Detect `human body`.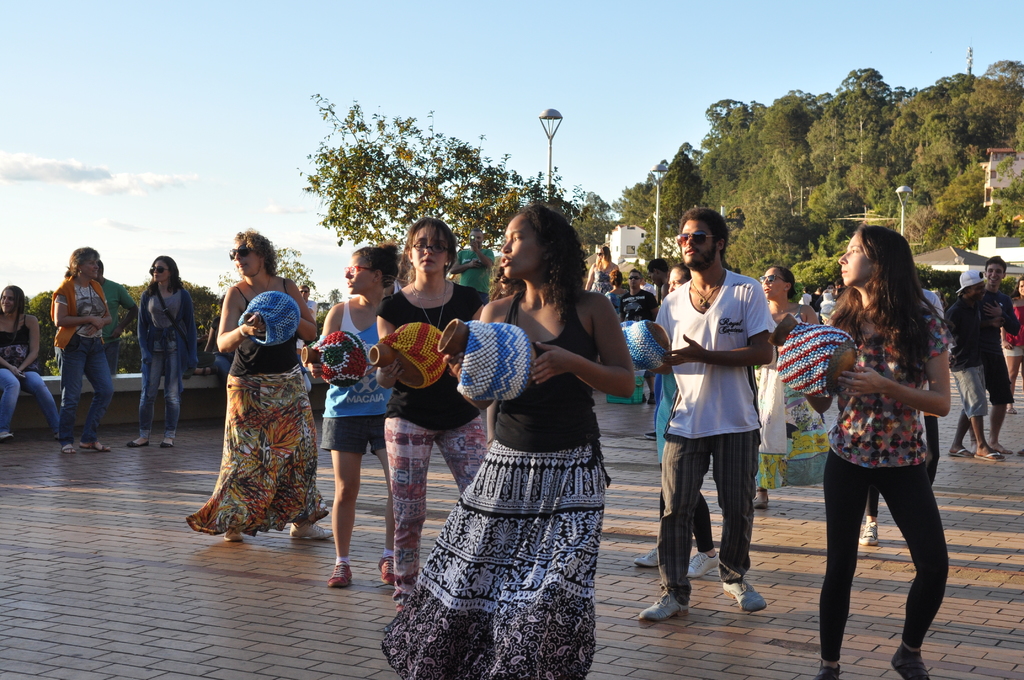
Detected at (x1=301, y1=294, x2=391, y2=589).
